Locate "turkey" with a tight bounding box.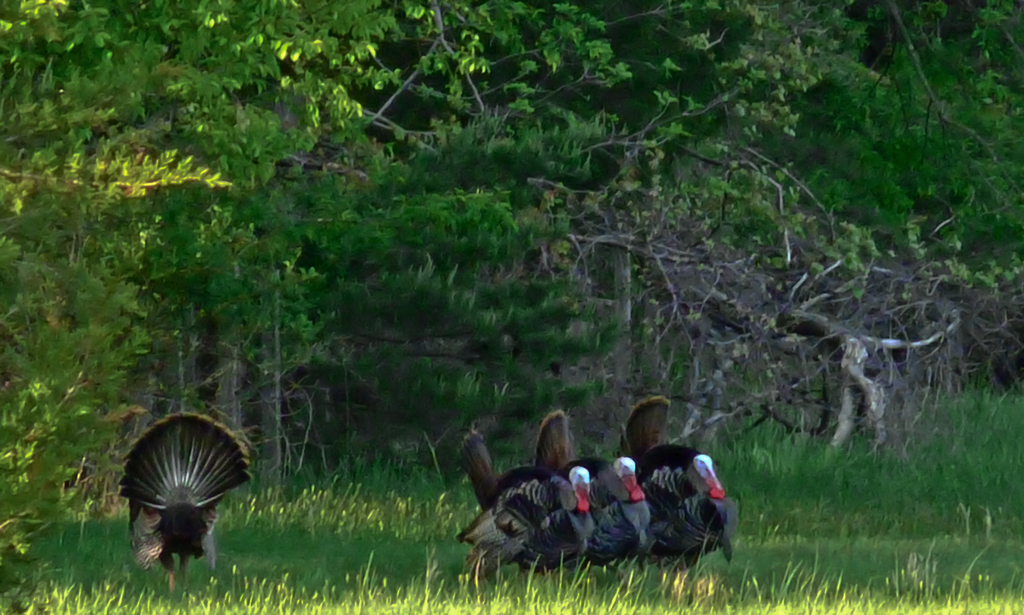
box(115, 411, 254, 603).
